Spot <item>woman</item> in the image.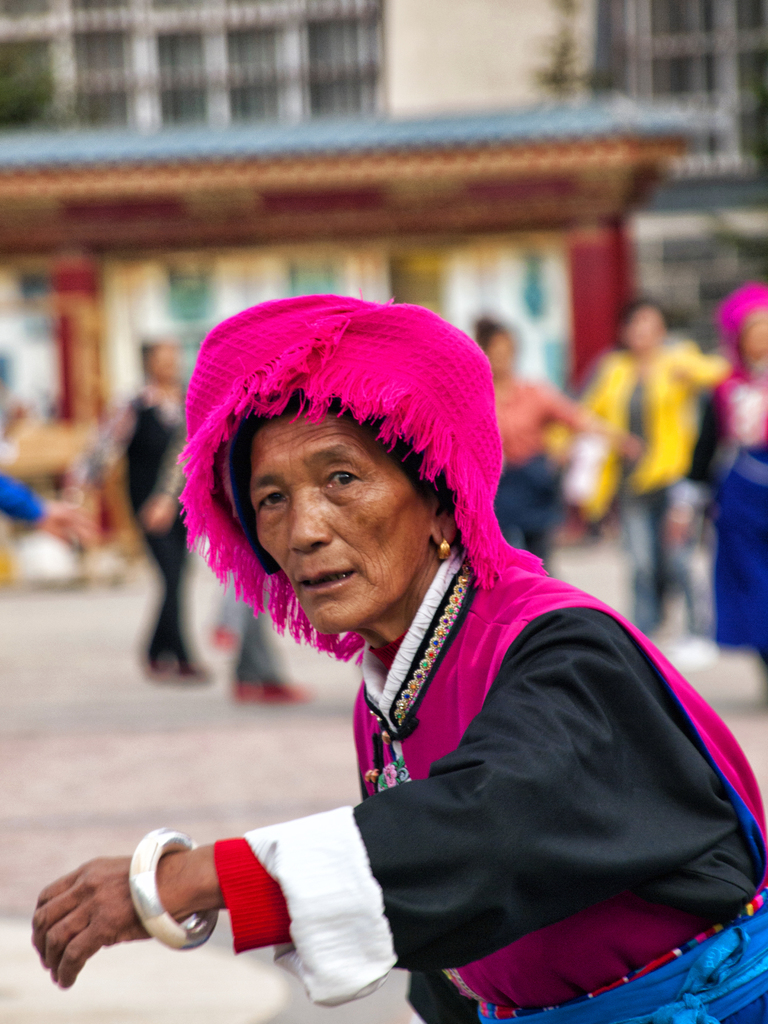
<item>woman</item> found at [left=31, top=307, right=767, bottom=1023].
